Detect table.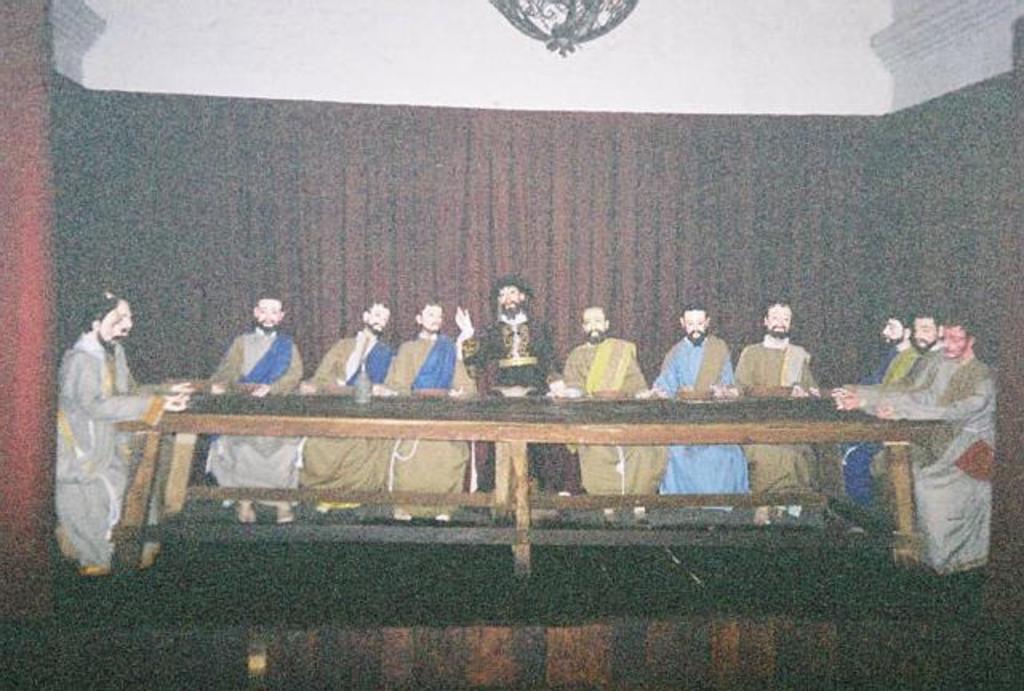
Detected at (59,376,792,541).
